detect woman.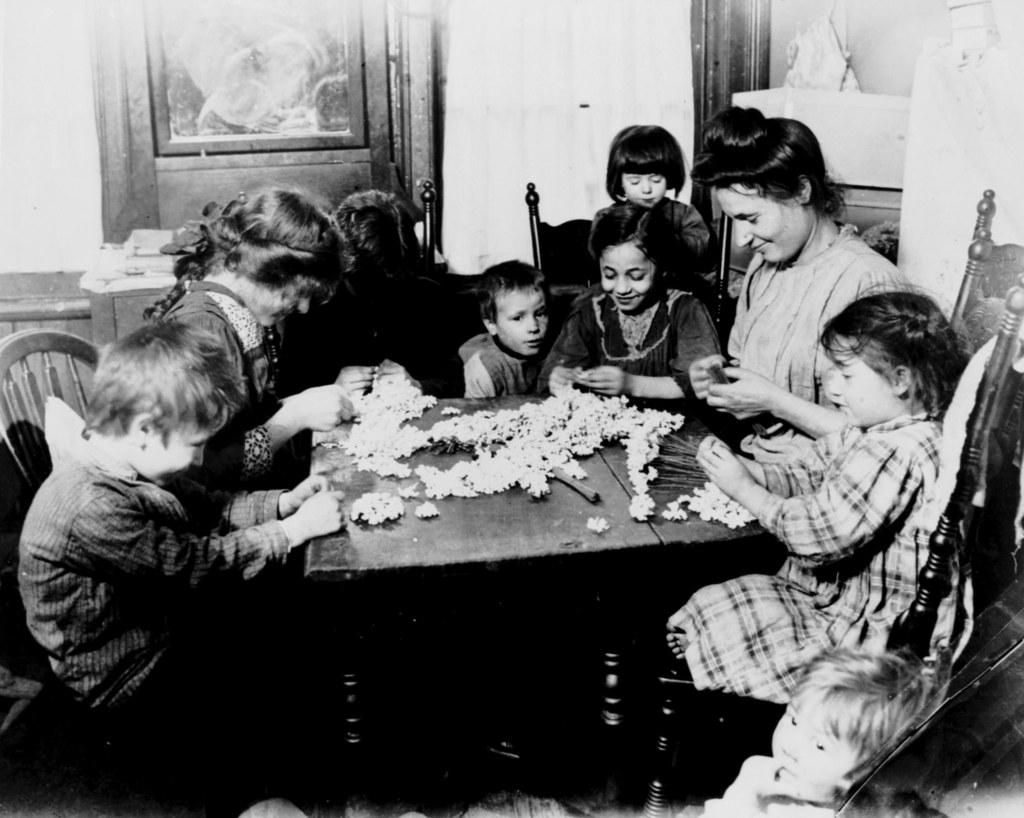
Detected at crop(134, 182, 357, 487).
